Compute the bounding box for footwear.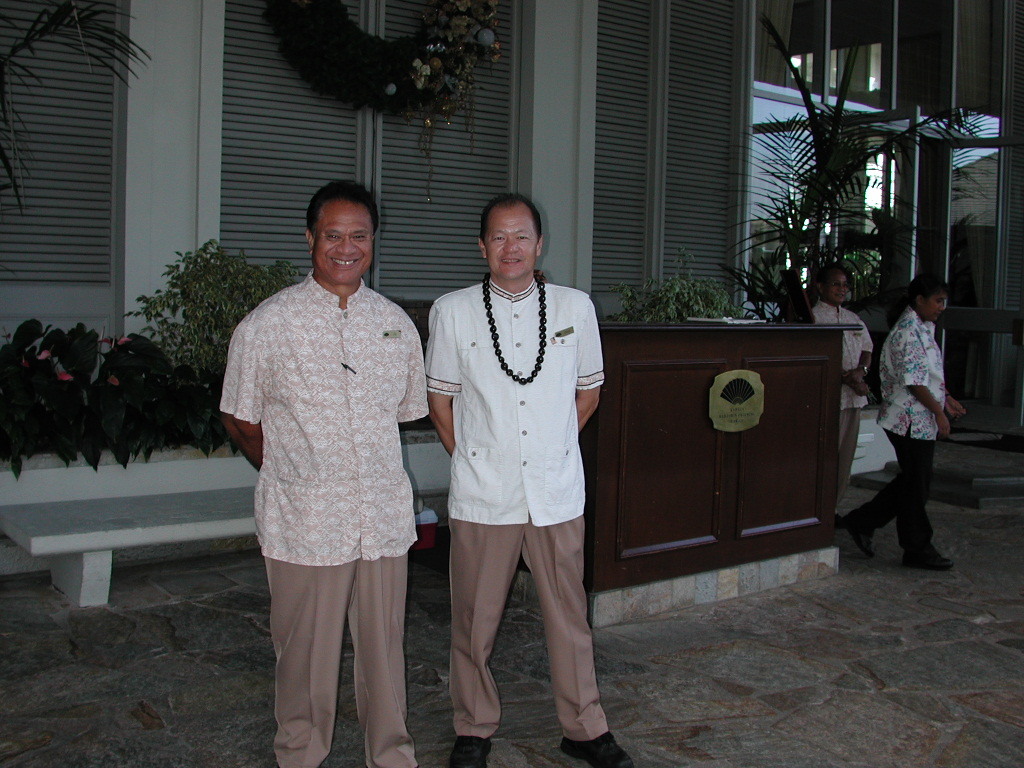
region(561, 726, 634, 767).
